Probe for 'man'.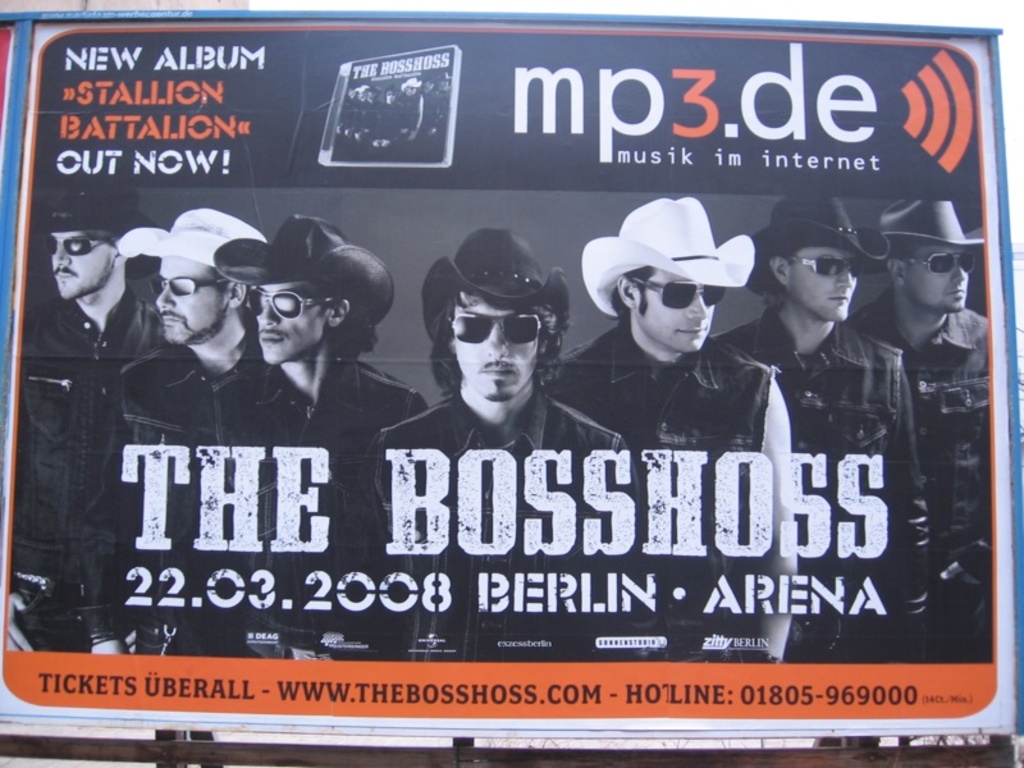
Probe result: [left=543, top=198, right=794, bottom=663].
